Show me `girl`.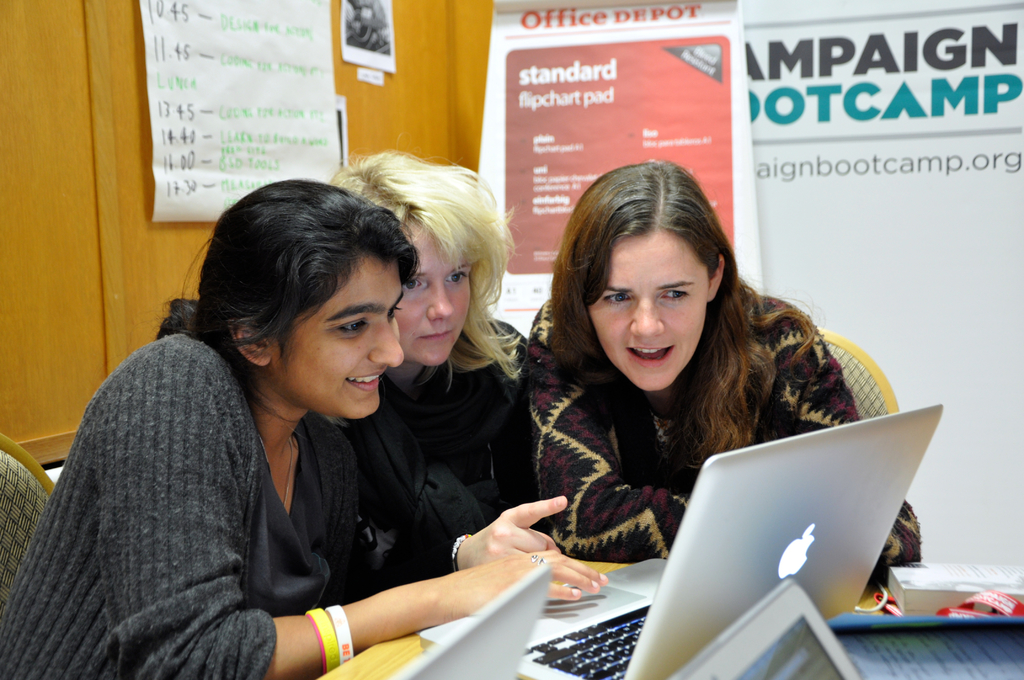
`girl` is here: 525 156 921 578.
